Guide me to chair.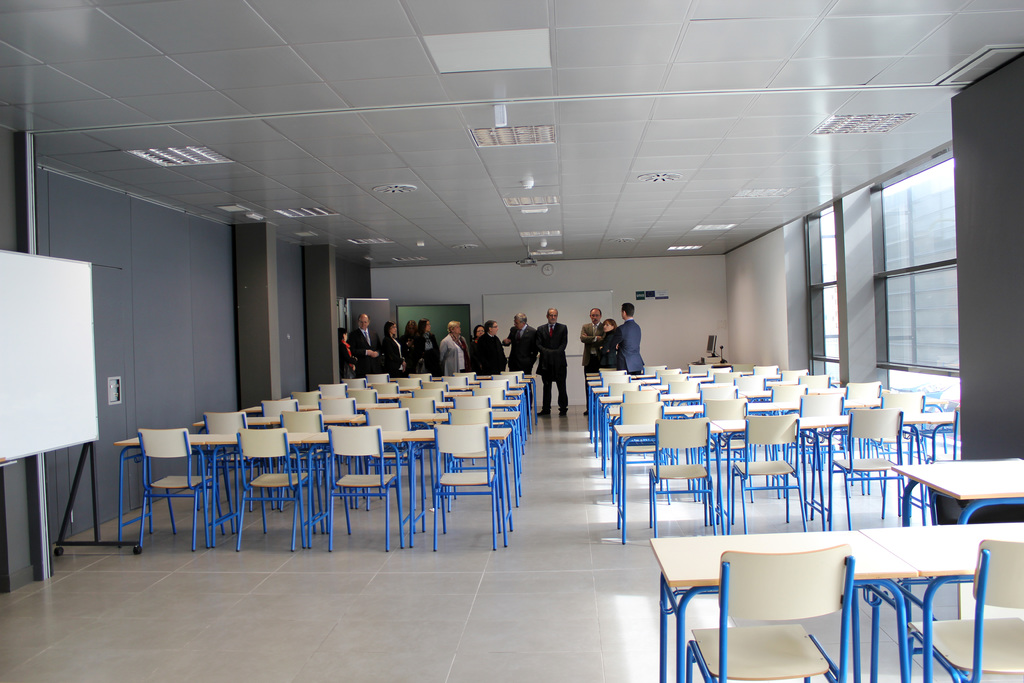
Guidance: BBox(726, 423, 803, 537).
